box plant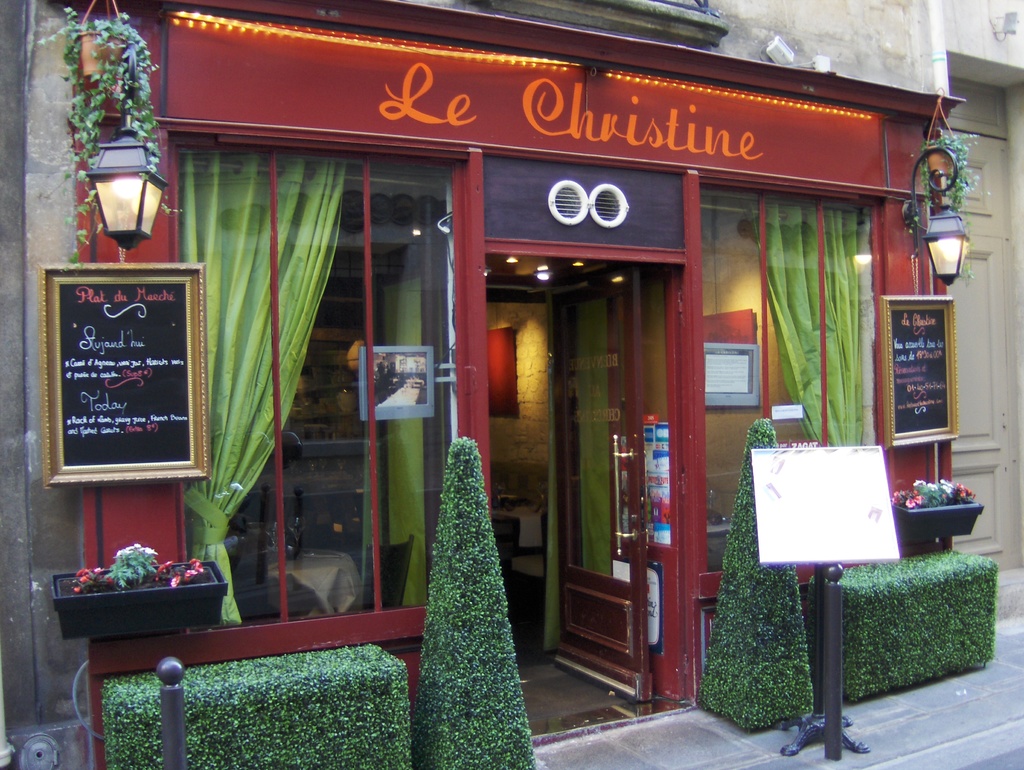
crop(96, 538, 145, 598)
